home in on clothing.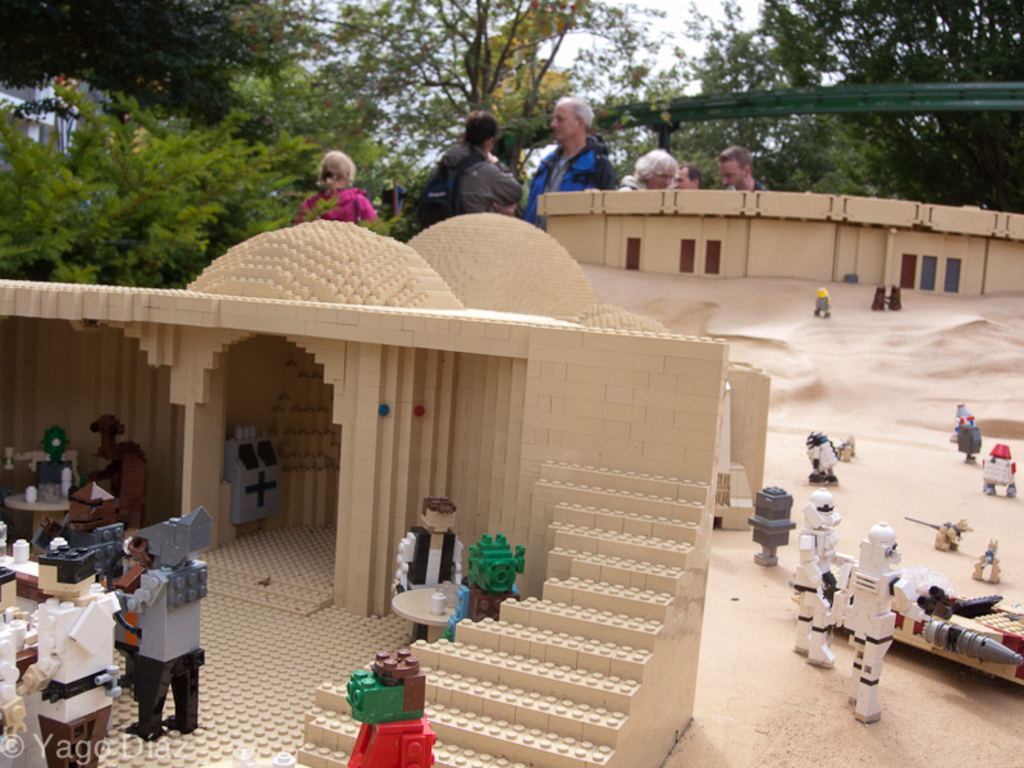
Homed in at [left=133, top=570, right=211, bottom=736].
